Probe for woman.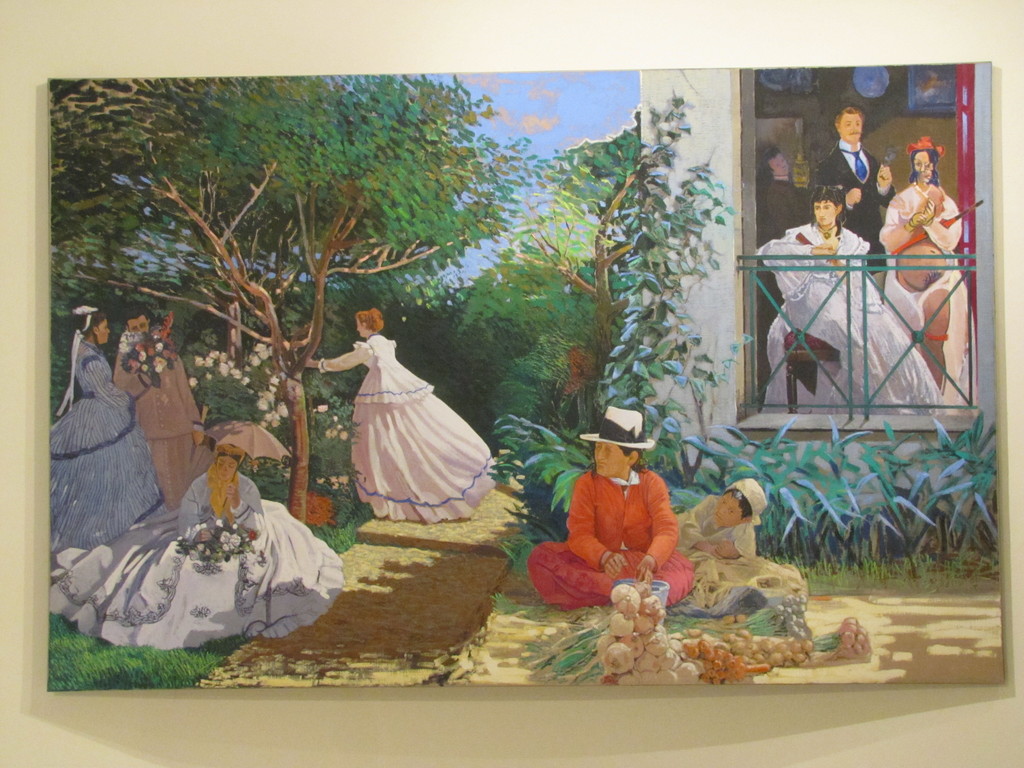
Probe result: bbox=(42, 303, 164, 553).
